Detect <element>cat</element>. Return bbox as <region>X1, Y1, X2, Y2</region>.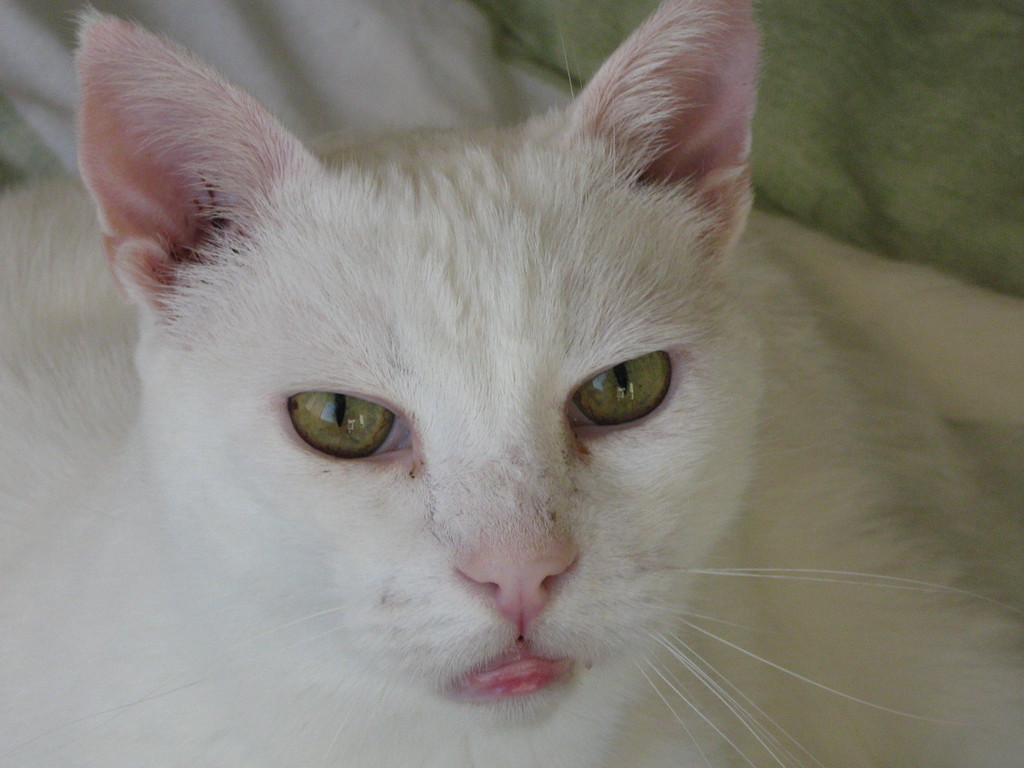
<region>0, 0, 1023, 767</region>.
